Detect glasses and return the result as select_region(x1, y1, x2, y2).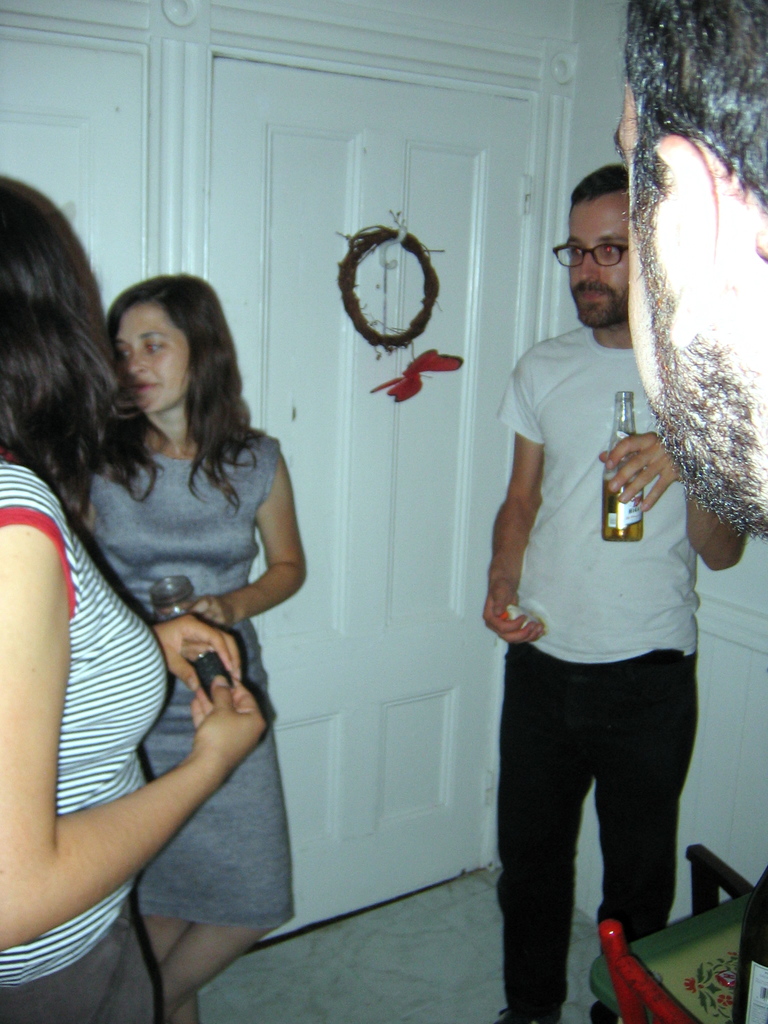
select_region(549, 228, 631, 274).
